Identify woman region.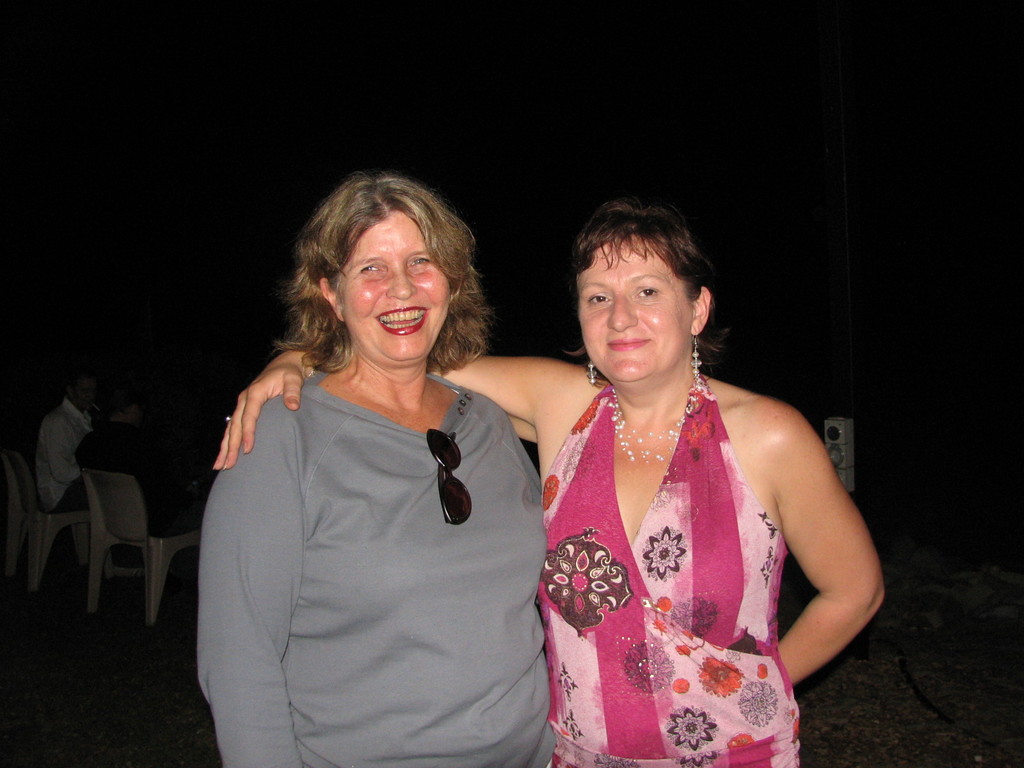
Region: region(214, 202, 888, 767).
